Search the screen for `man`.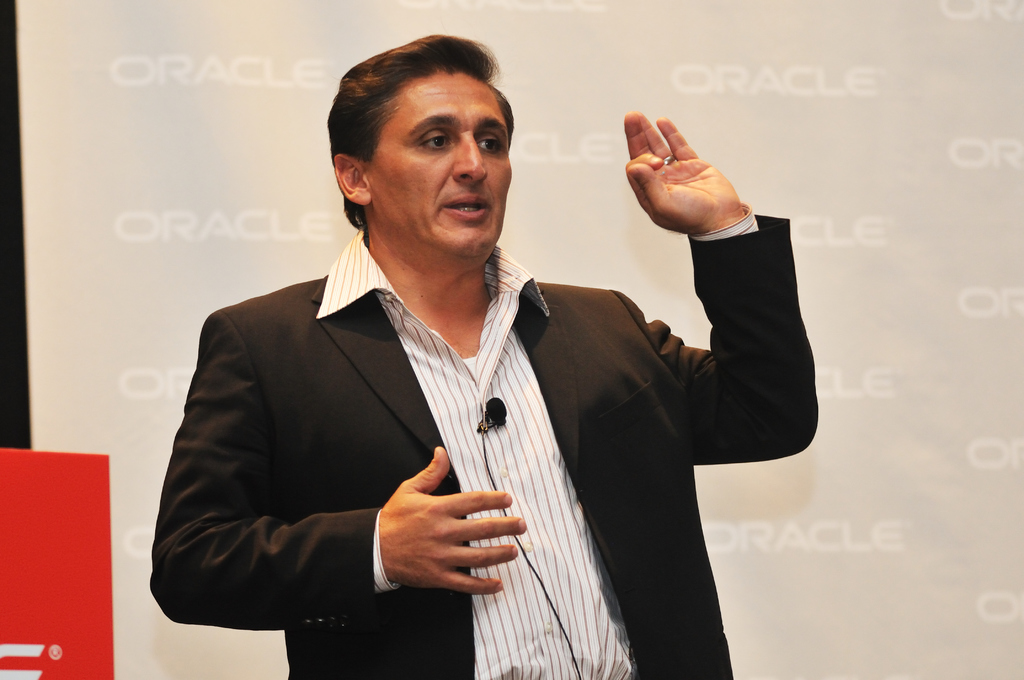
Found at locate(150, 107, 552, 651).
